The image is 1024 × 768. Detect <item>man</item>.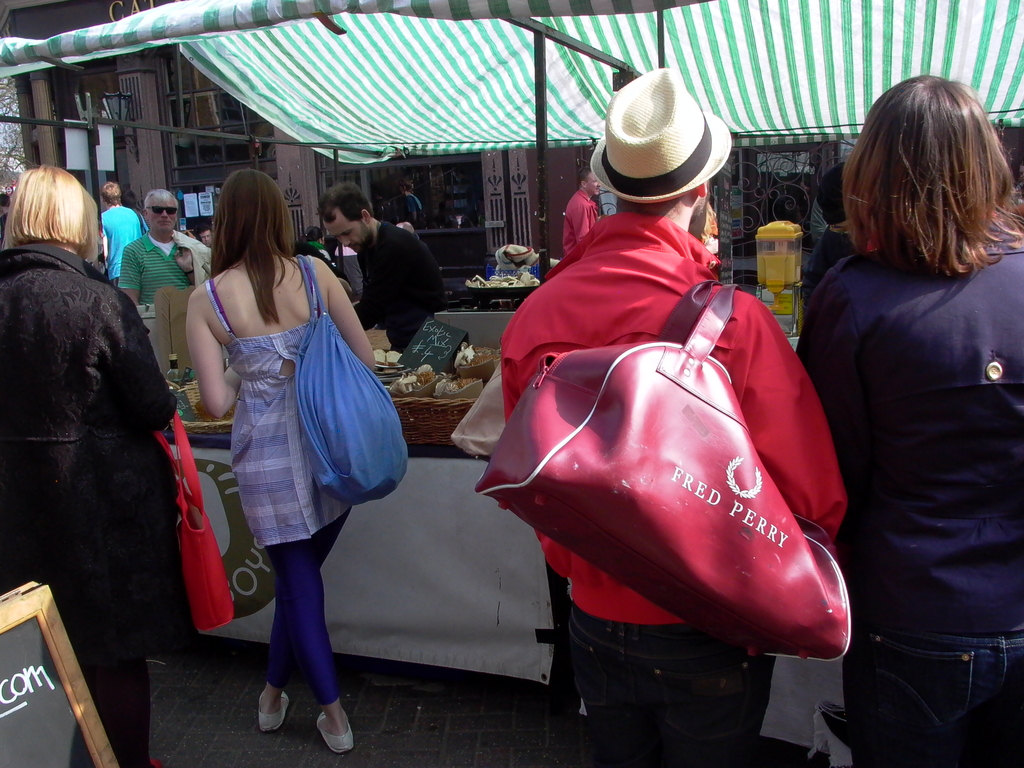
Detection: {"left": 118, "top": 186, "right": 197, "bottom": 308}.
